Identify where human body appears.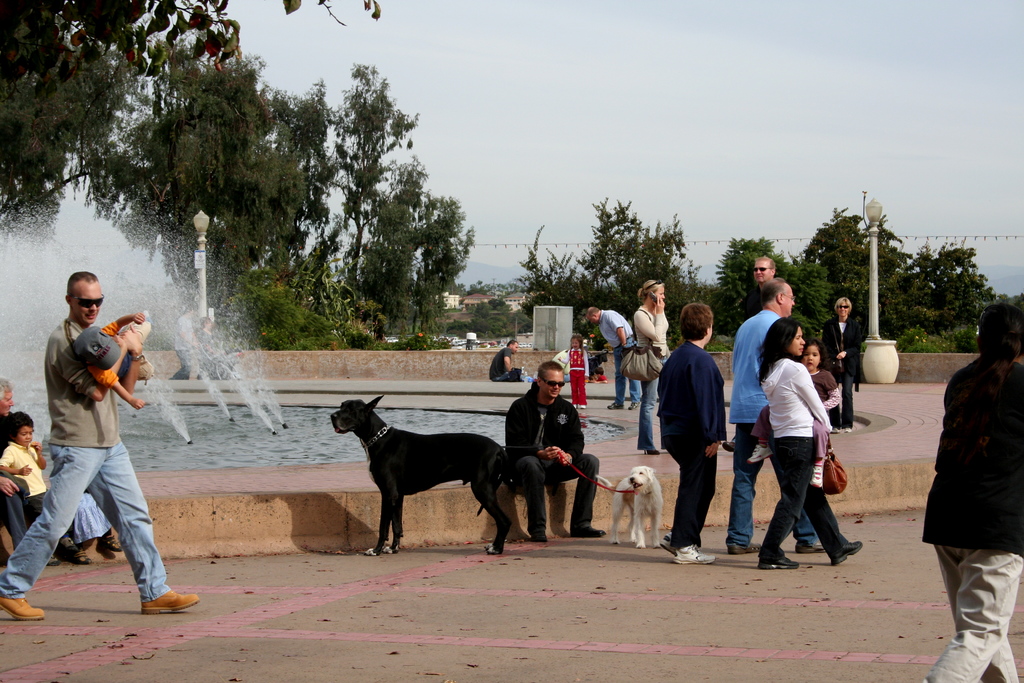
Appears at 0 374 22 564.
